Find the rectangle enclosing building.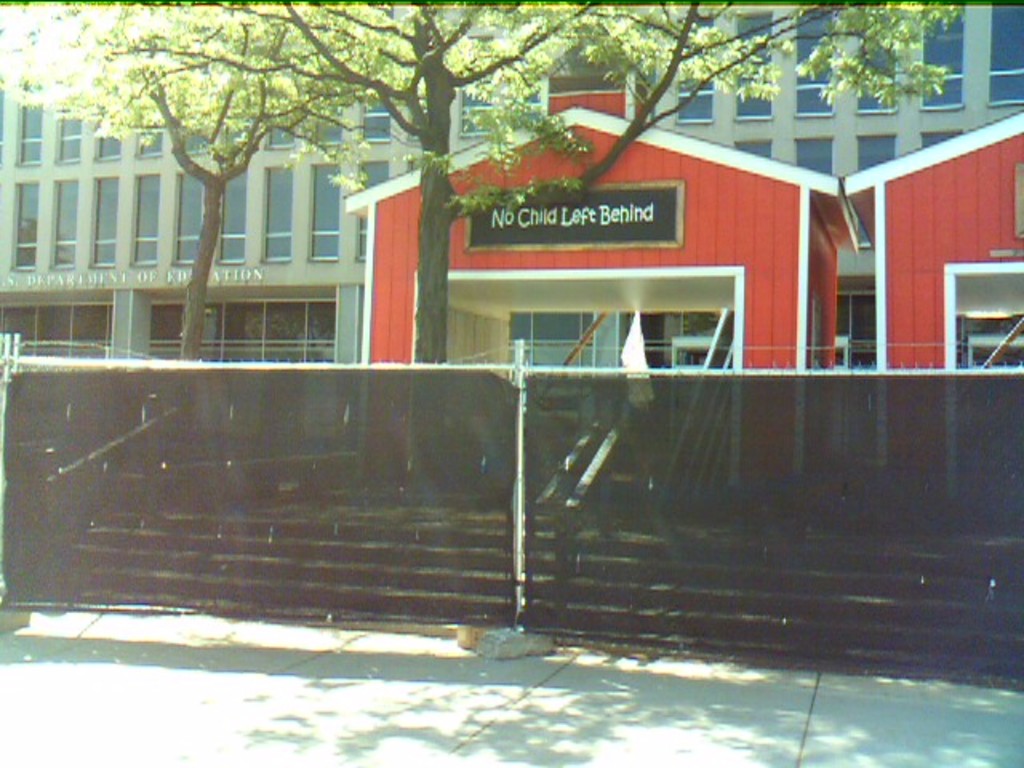
{"x1": 5, "y1": 0, "x2": 1022, "y2": 379}.
